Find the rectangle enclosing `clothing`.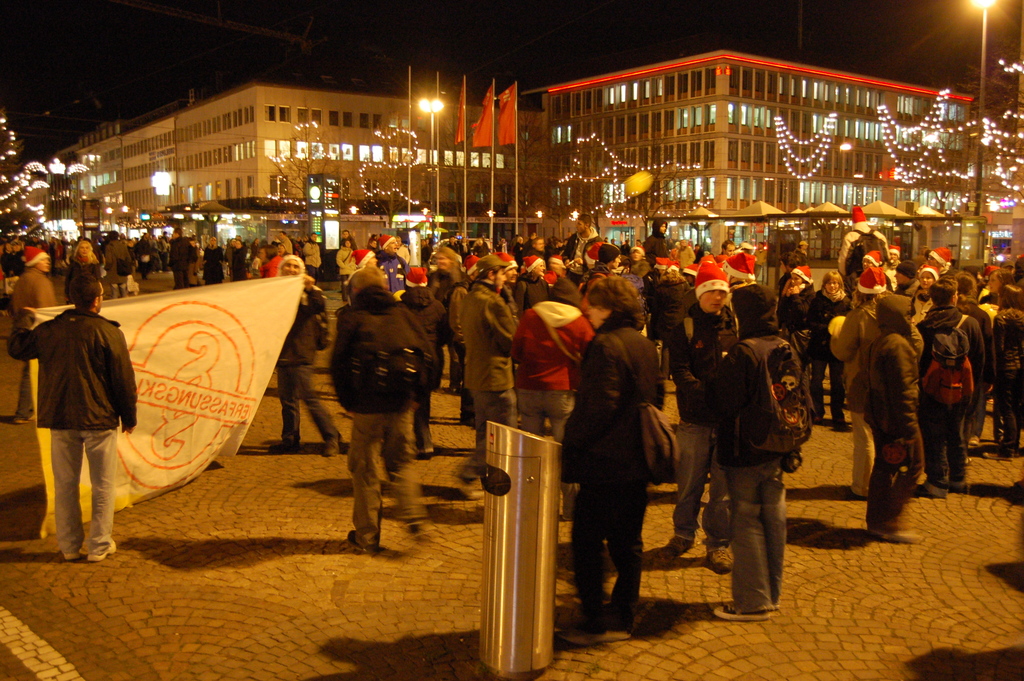
<region>130, 223, 161, 285</region>.
